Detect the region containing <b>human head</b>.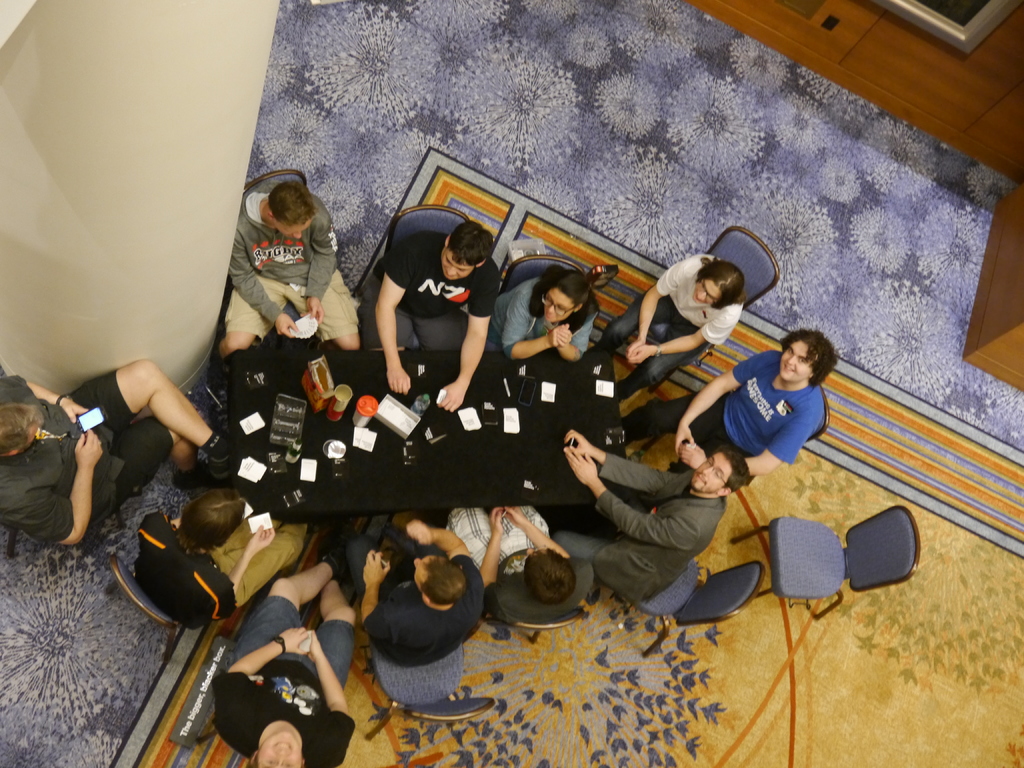
box(538, 269, 591, 324).
